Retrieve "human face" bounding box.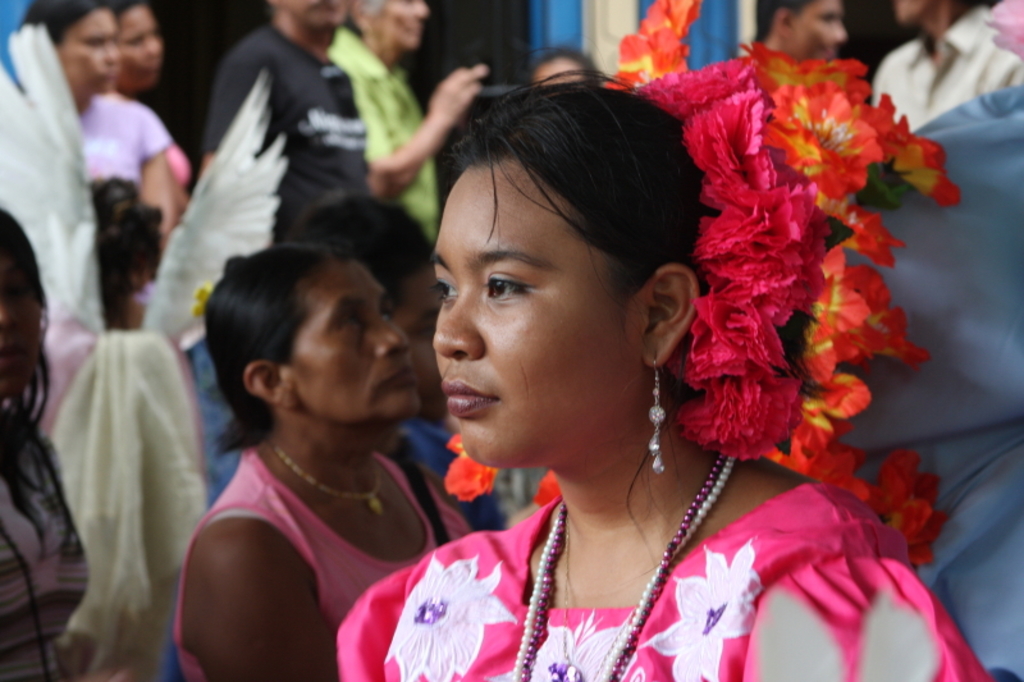
Bounding box: 116:1:164:82.
